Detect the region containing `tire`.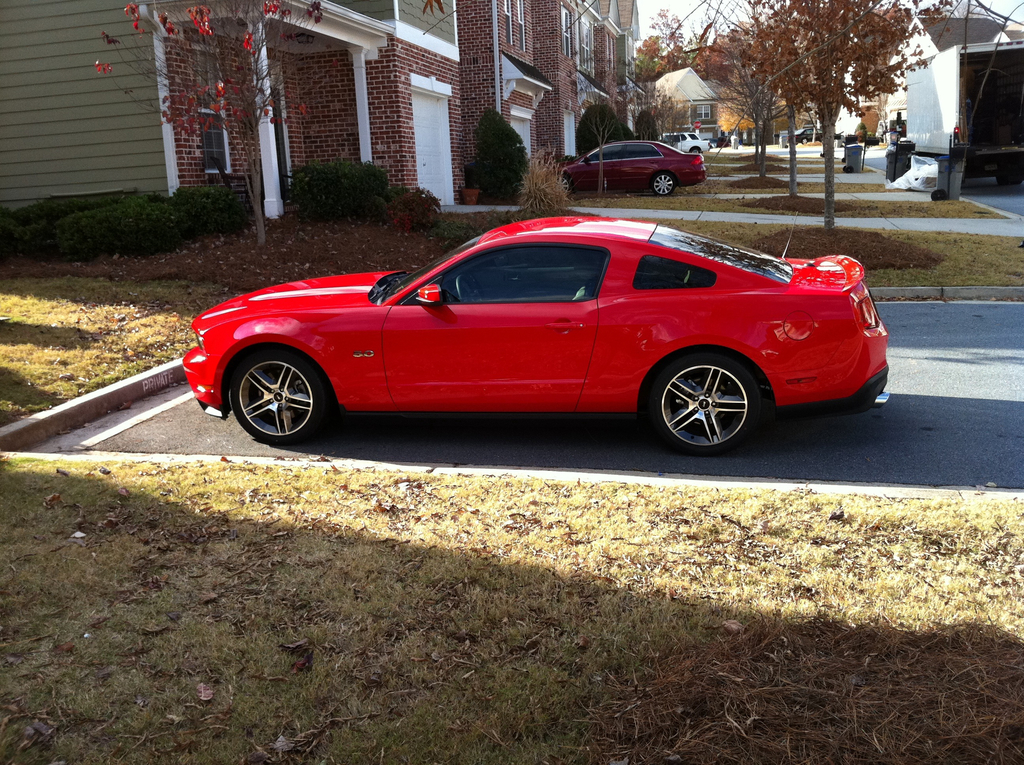
detection(648, 351, 770, 446).
